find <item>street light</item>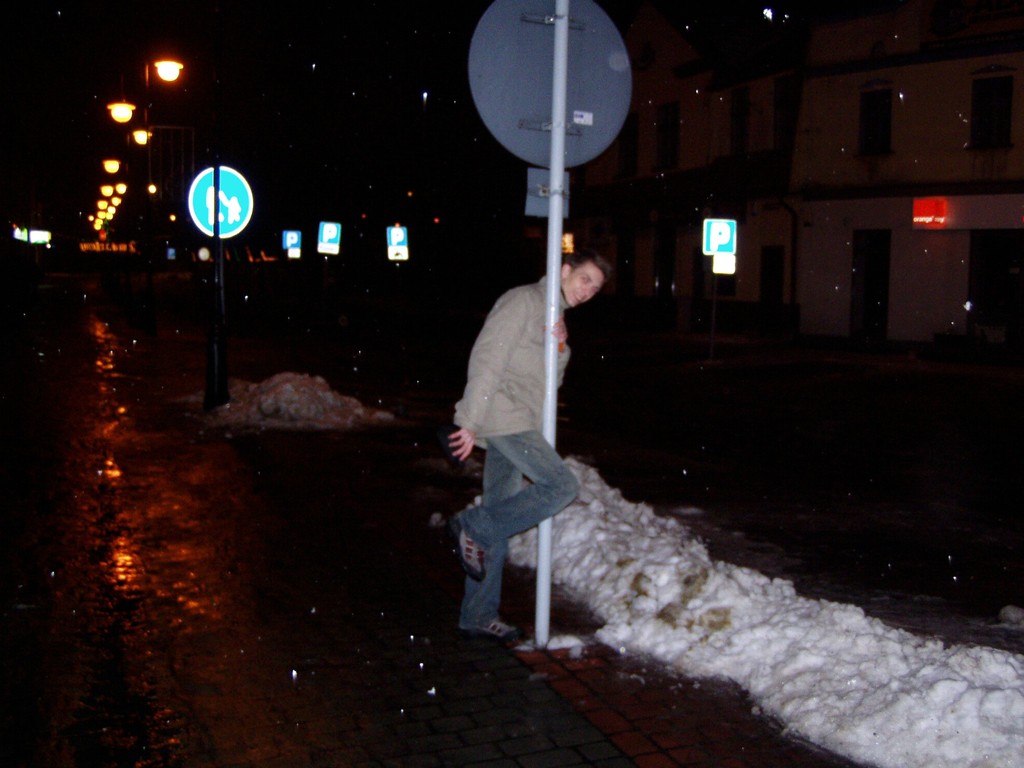
<box>134,114,232,422</box>
